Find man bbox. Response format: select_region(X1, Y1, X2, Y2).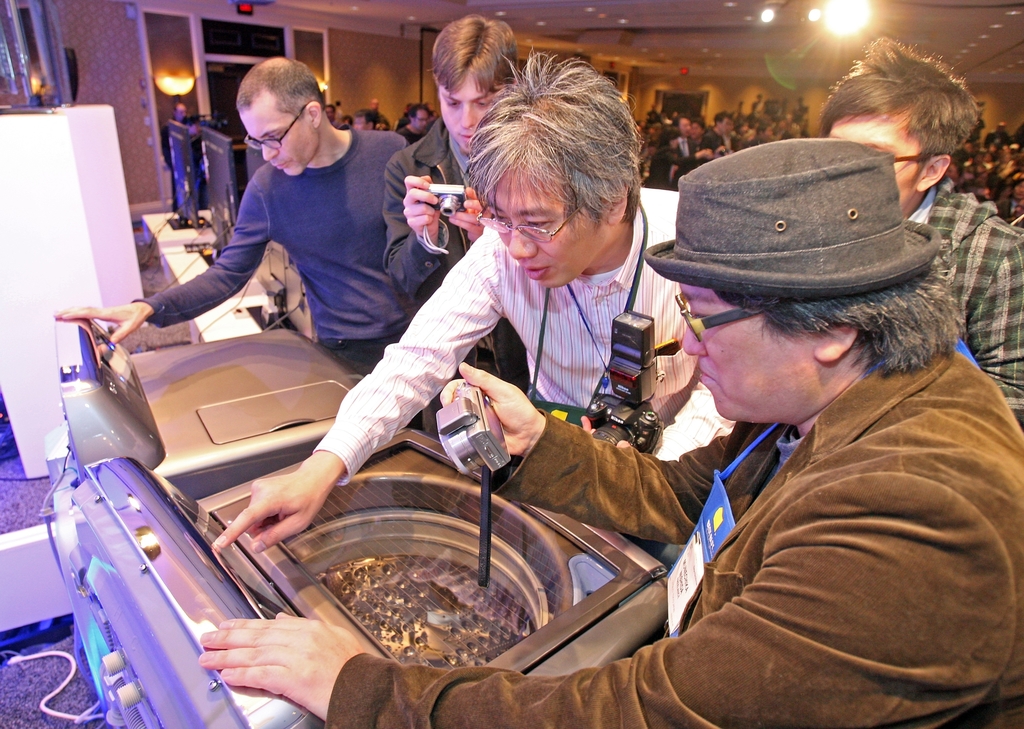
select_region(669, 113, 698, 171).
